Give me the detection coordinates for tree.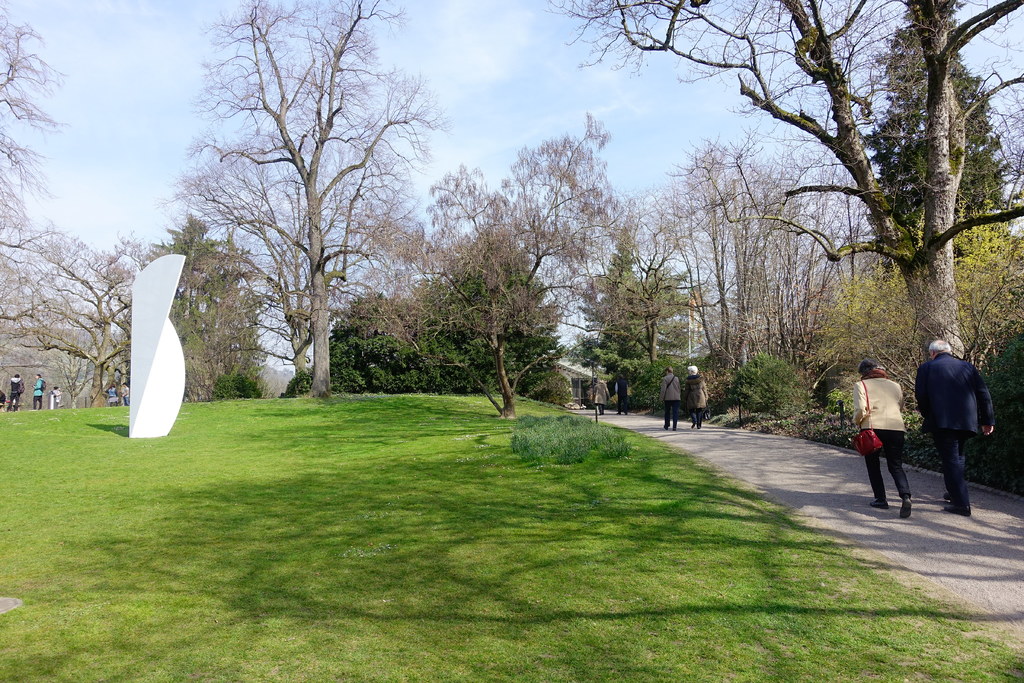
BBox(157, 0, 451, 389).
